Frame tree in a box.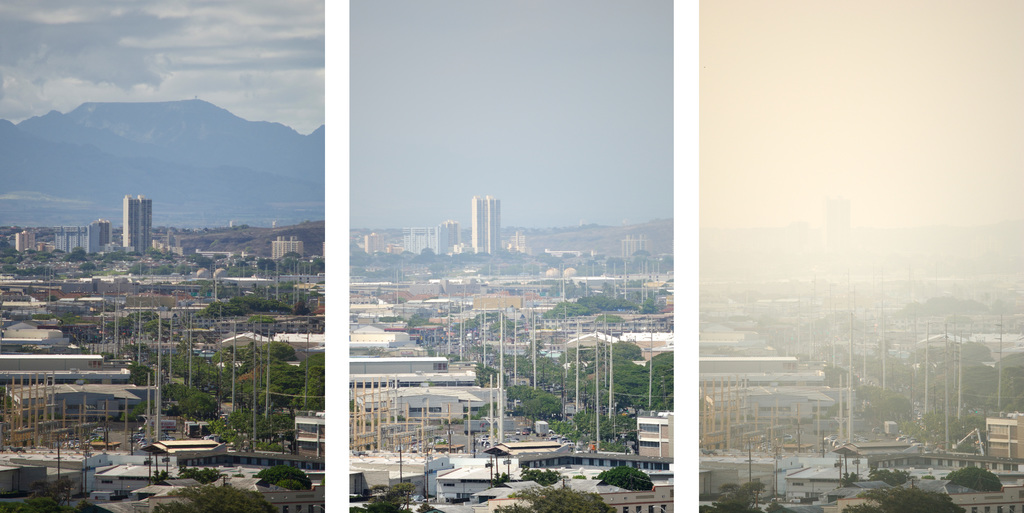
detection(700, 478, 785, 512).
